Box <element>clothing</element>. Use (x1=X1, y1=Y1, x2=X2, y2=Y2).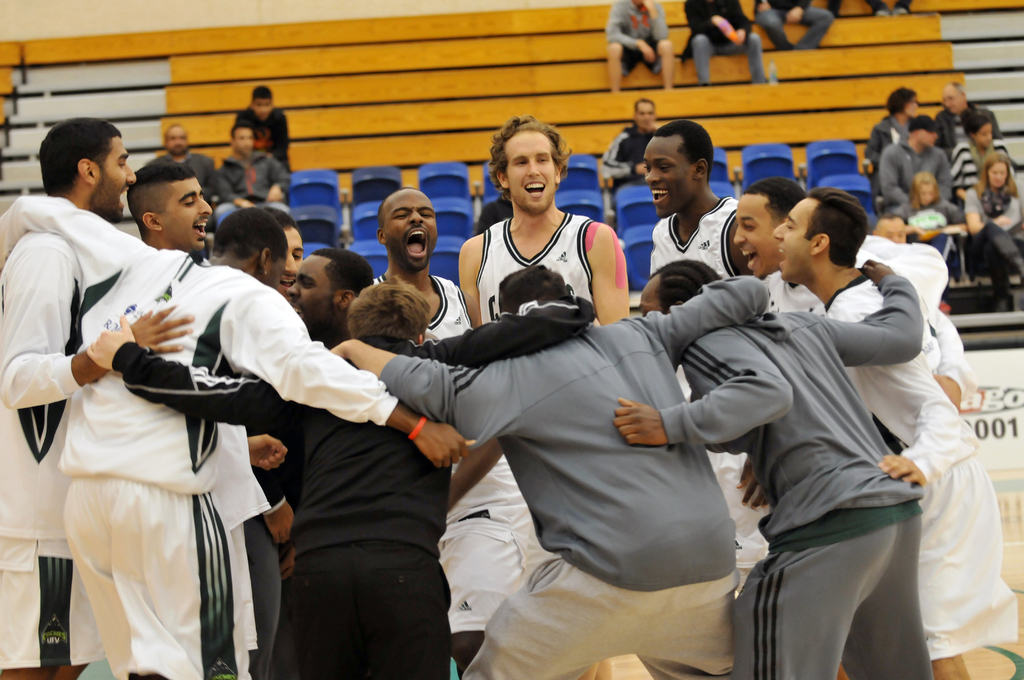
(x1=0, y1=197, x2=403, y2=679).
